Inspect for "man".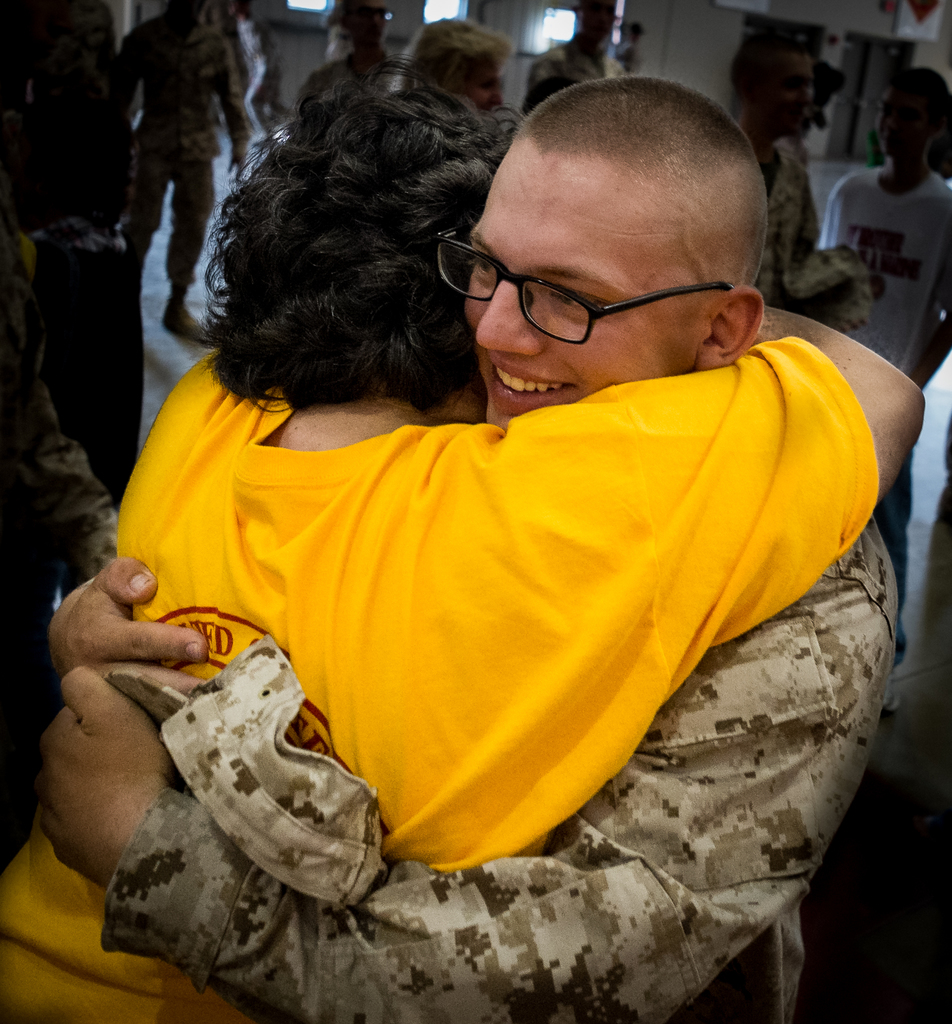
Inspection: <bbox>409, 20, 507, 112</bbox>.
